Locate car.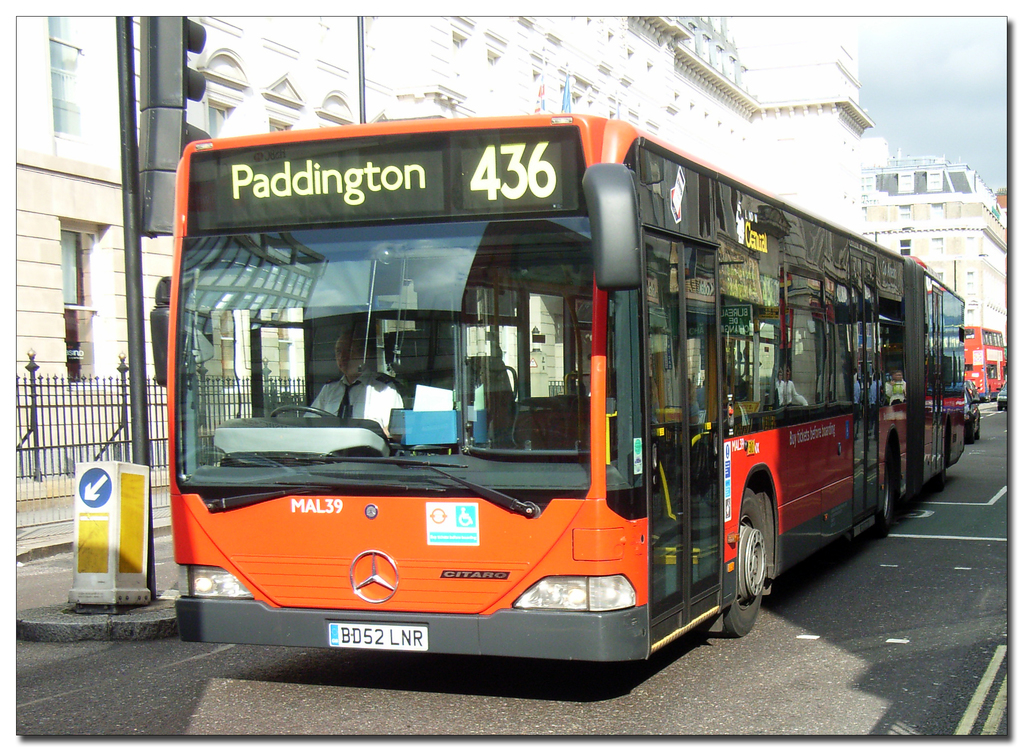
Bounding box: pyautogui.locateOnScreen(998, 380, 1008, 408).
